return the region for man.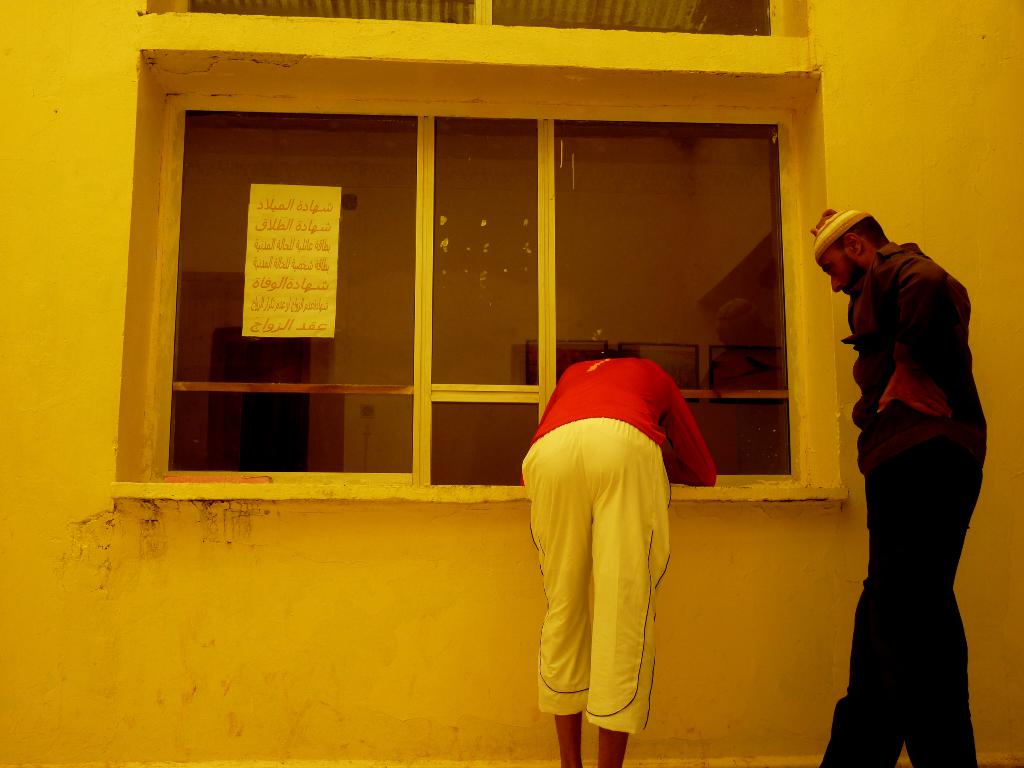
(820, 202, 1000, 767).
